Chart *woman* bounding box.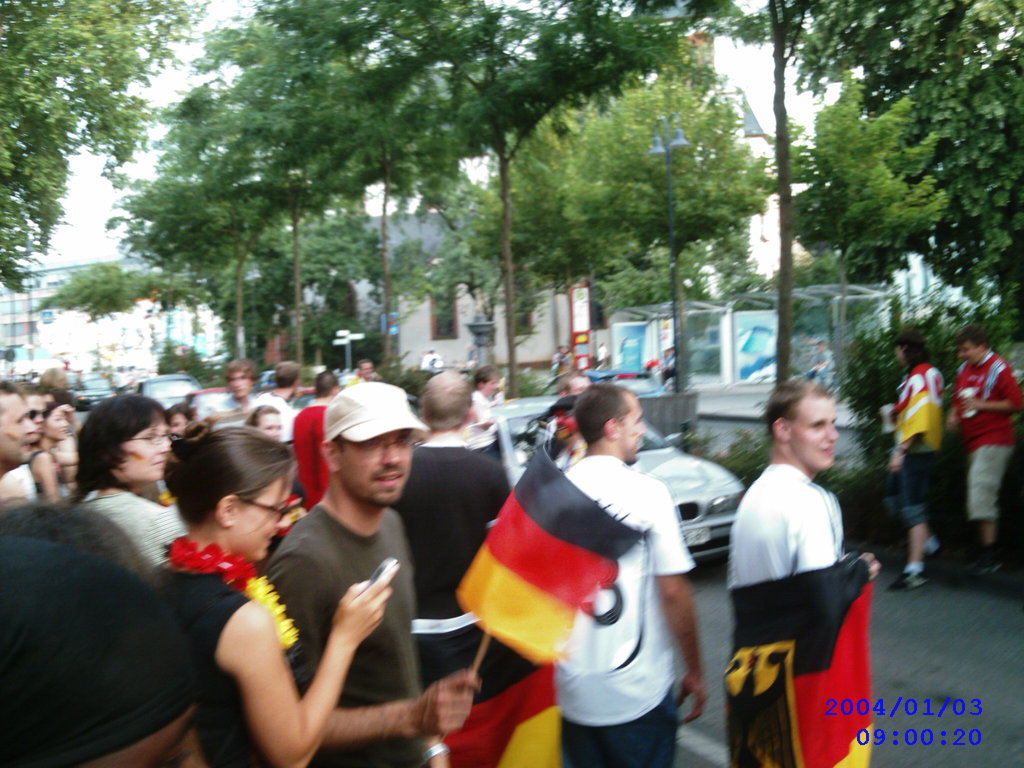
Charted: <box>460,364,500,455</box>.
